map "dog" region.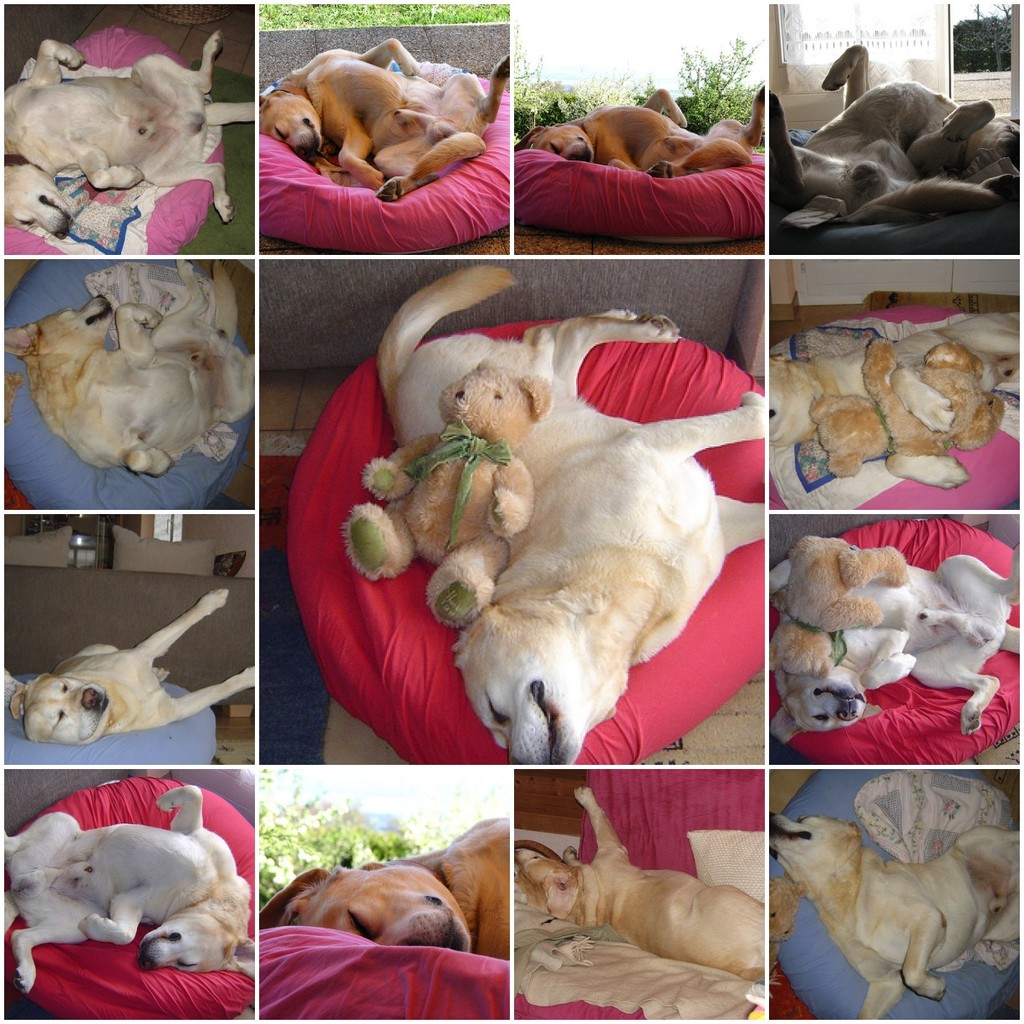
Mapped to (763,542,1023,736).
